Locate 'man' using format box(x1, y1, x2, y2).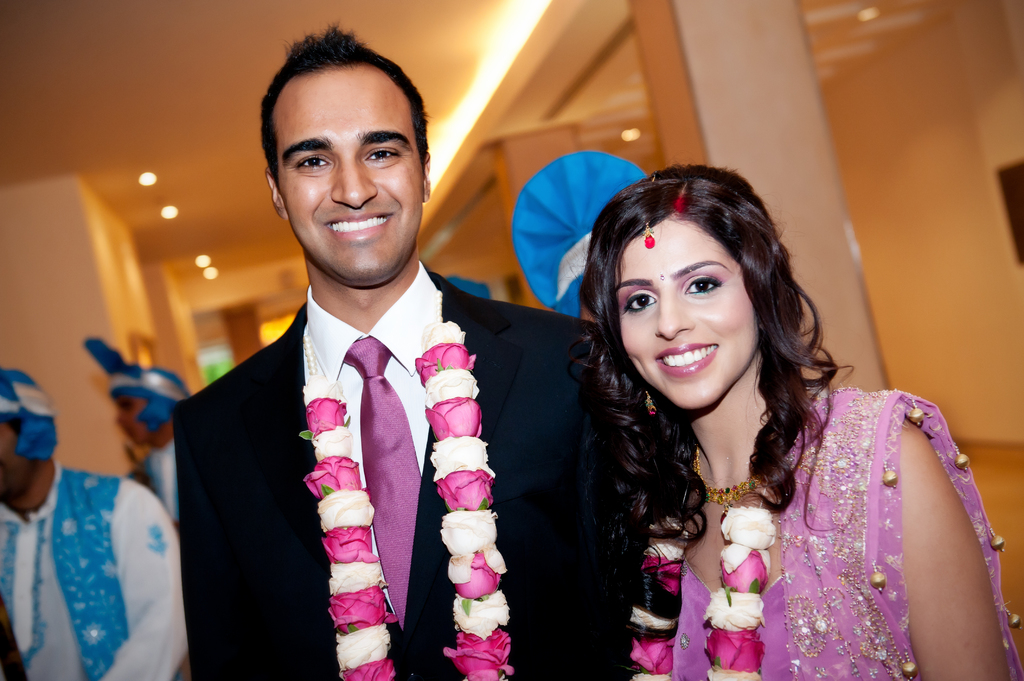
box(76, 330, 196, 508).
